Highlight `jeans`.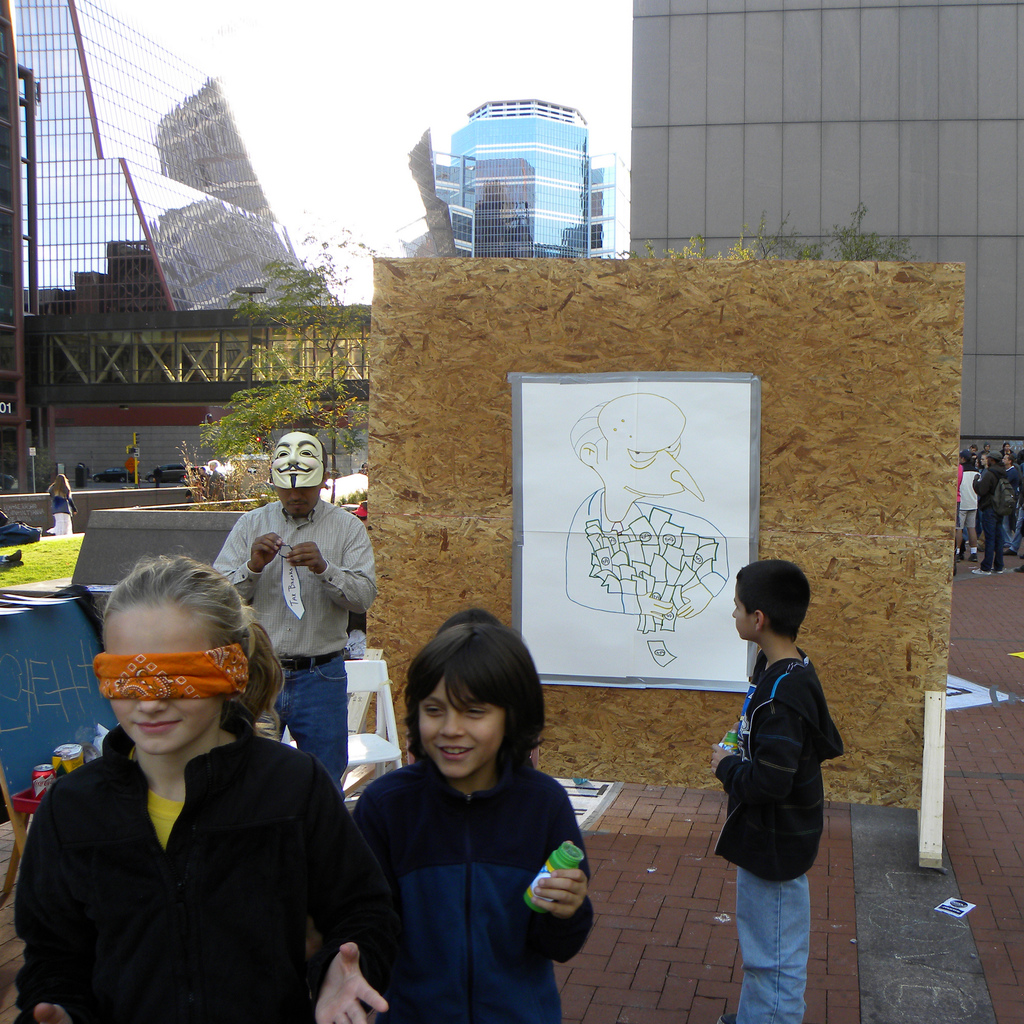
Highlighted region: bbox(983, 512, 1007, 573).
